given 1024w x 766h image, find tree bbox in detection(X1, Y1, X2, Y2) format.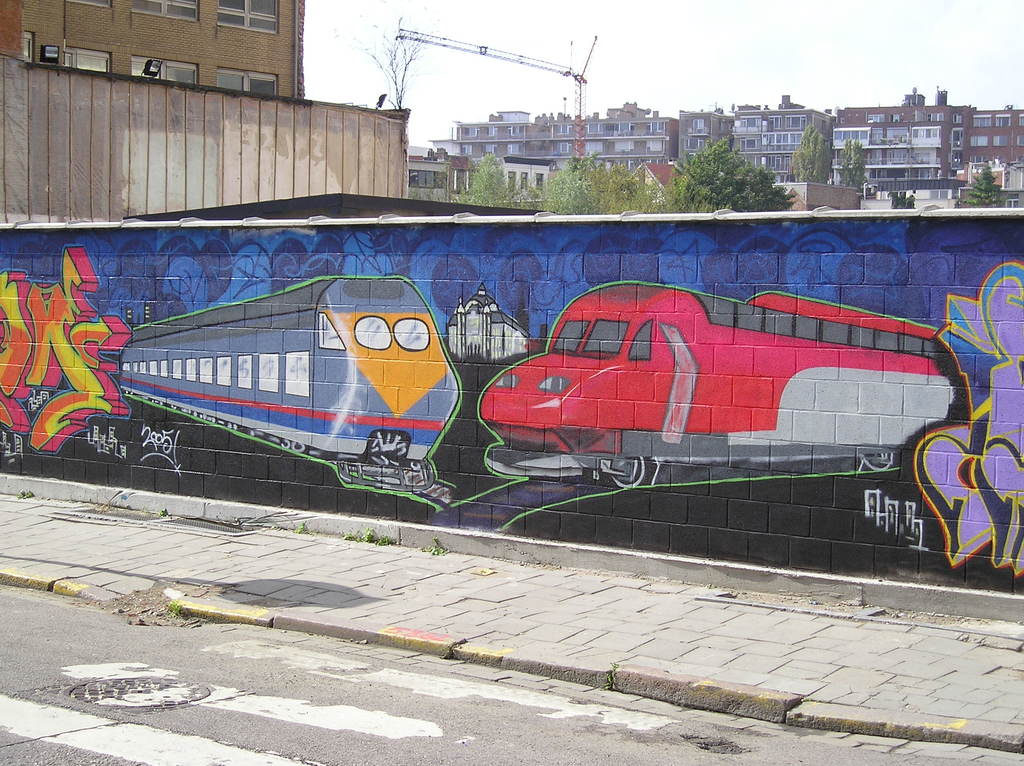
detection(461, 146, 517, 211).
